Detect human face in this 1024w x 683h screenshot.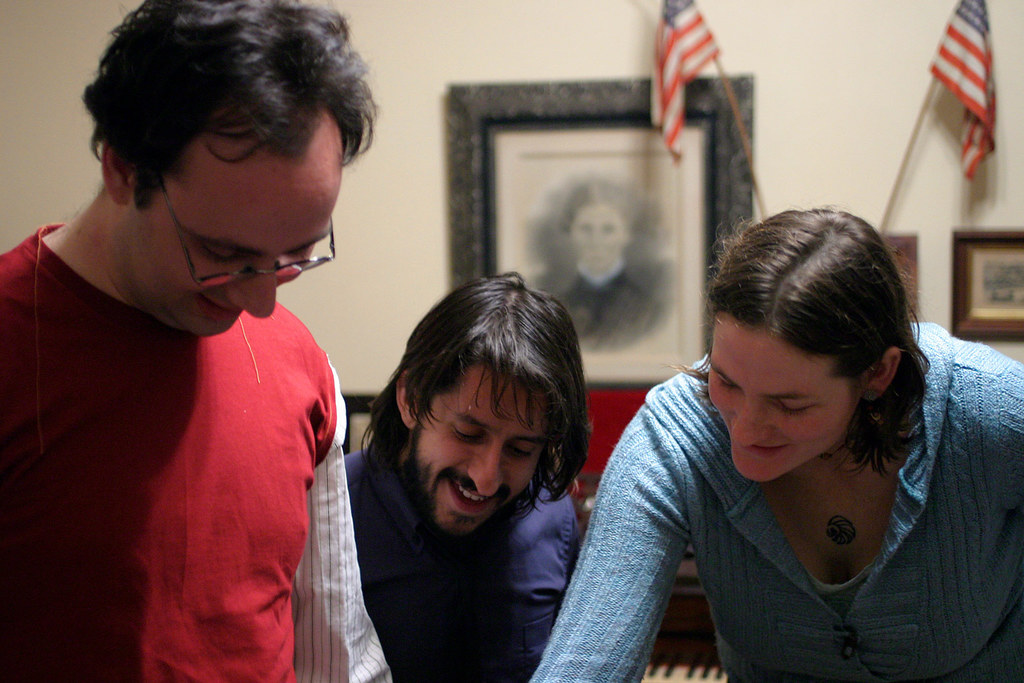
Detection: (113,113,334,329).
